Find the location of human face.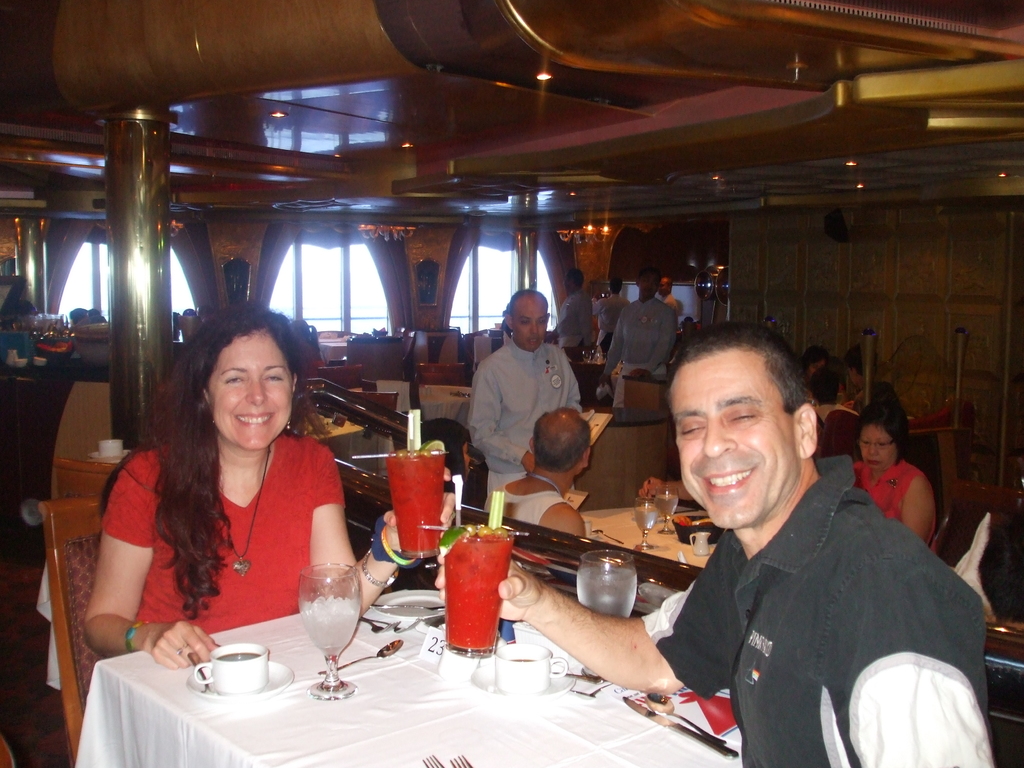
Location: {"left": 511, "top": 302, "right": 549, "bottom": 347}.
